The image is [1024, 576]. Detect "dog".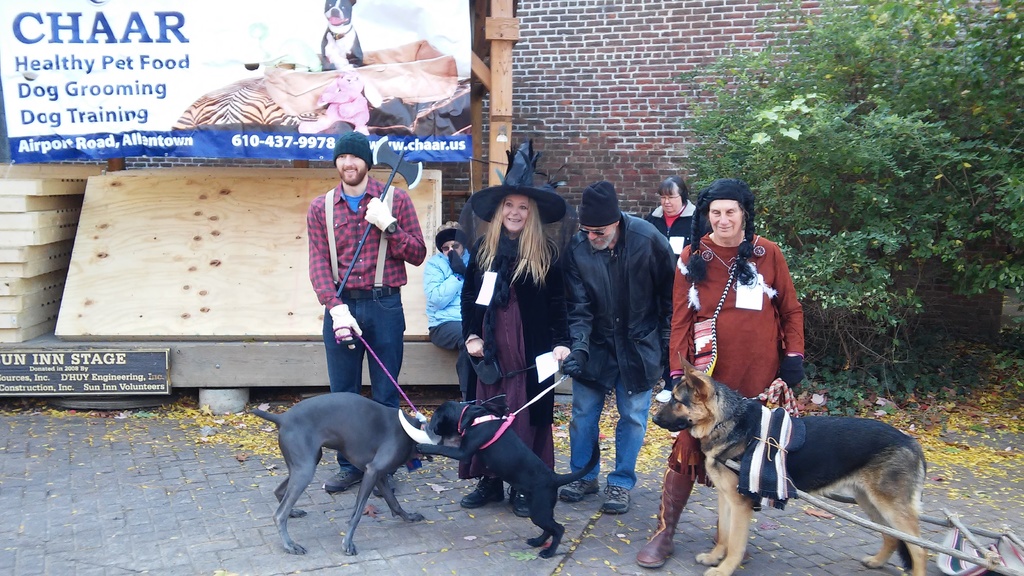
Detection: [left=652, top=352, right=926, bottom=575].
